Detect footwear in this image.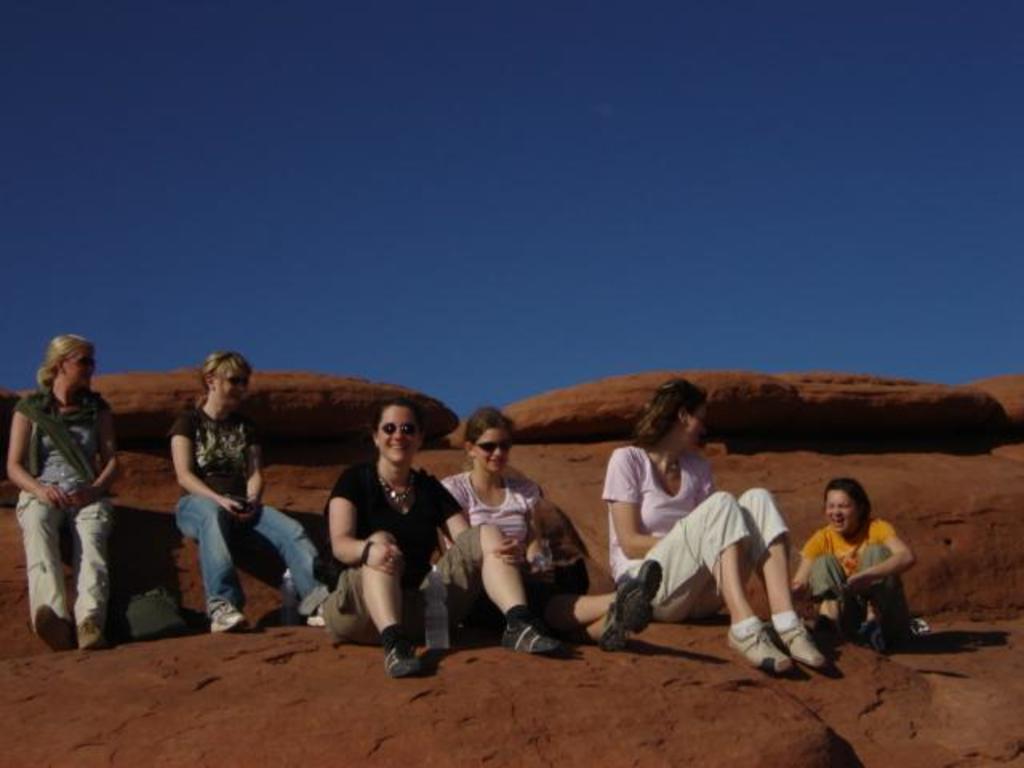
Detection: BBox(778, 622, 826, 669).
